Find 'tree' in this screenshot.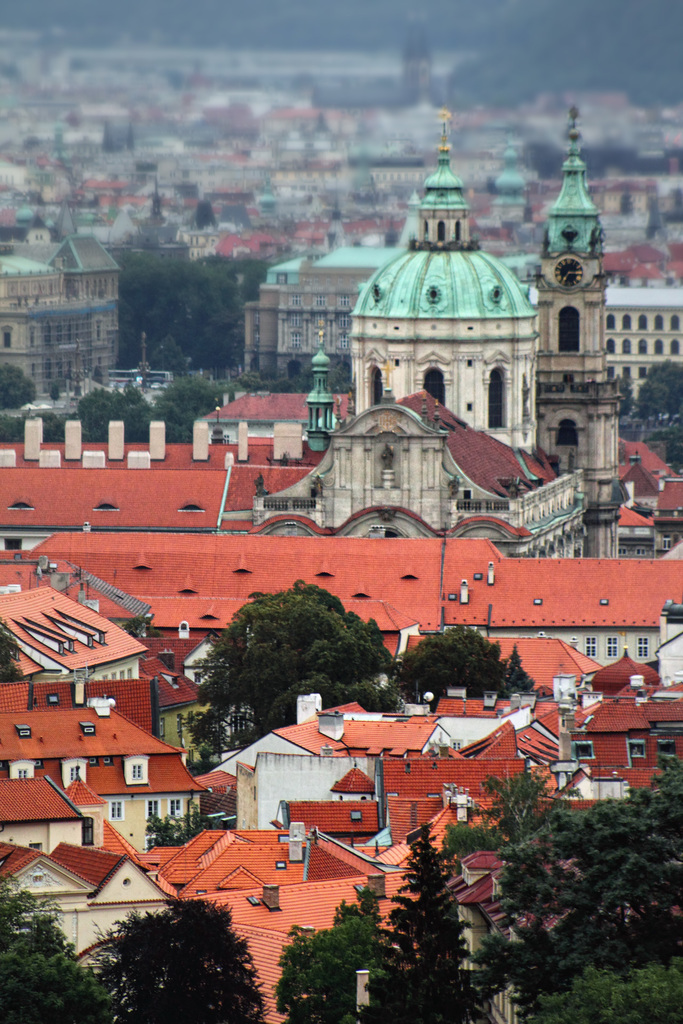
The bounding box for 'tree' is Rect(666, 142, 682, 172).
